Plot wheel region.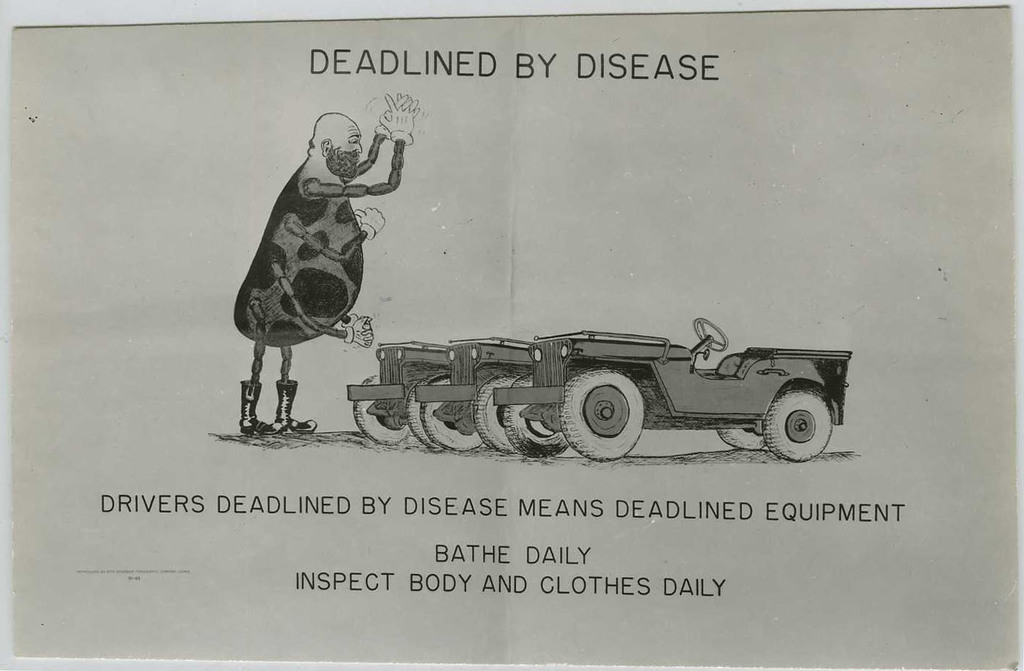
Plotted at [715, 425, 767, 453].
